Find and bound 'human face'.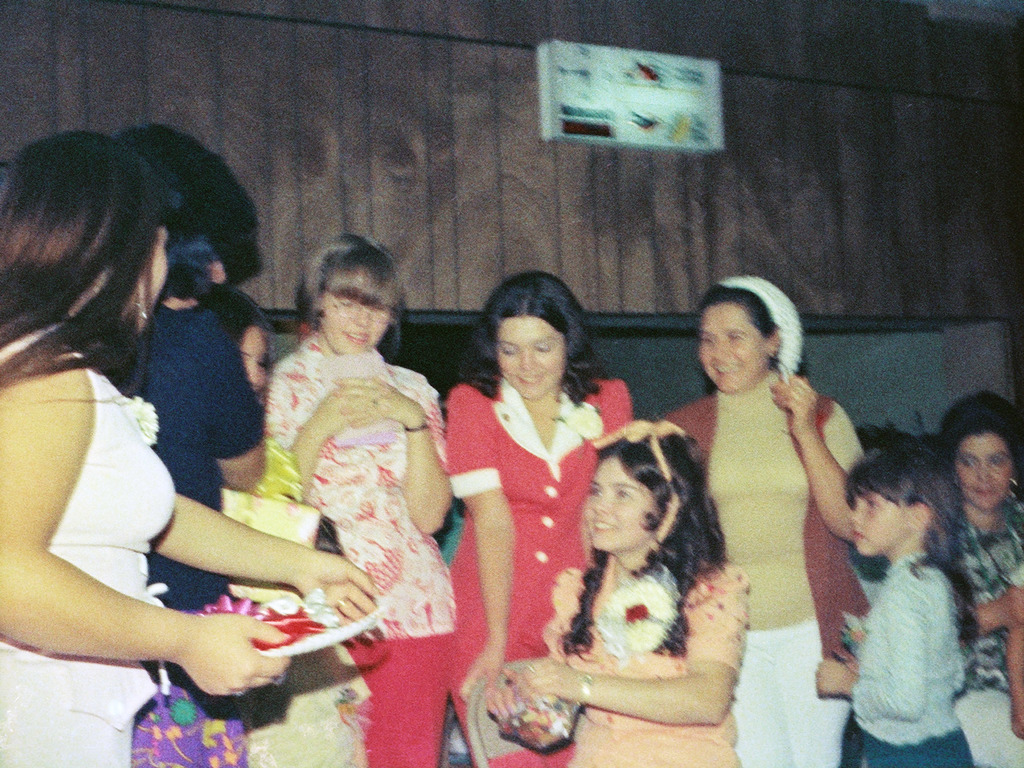
Bound: locate(238, 324, 268, 391).
